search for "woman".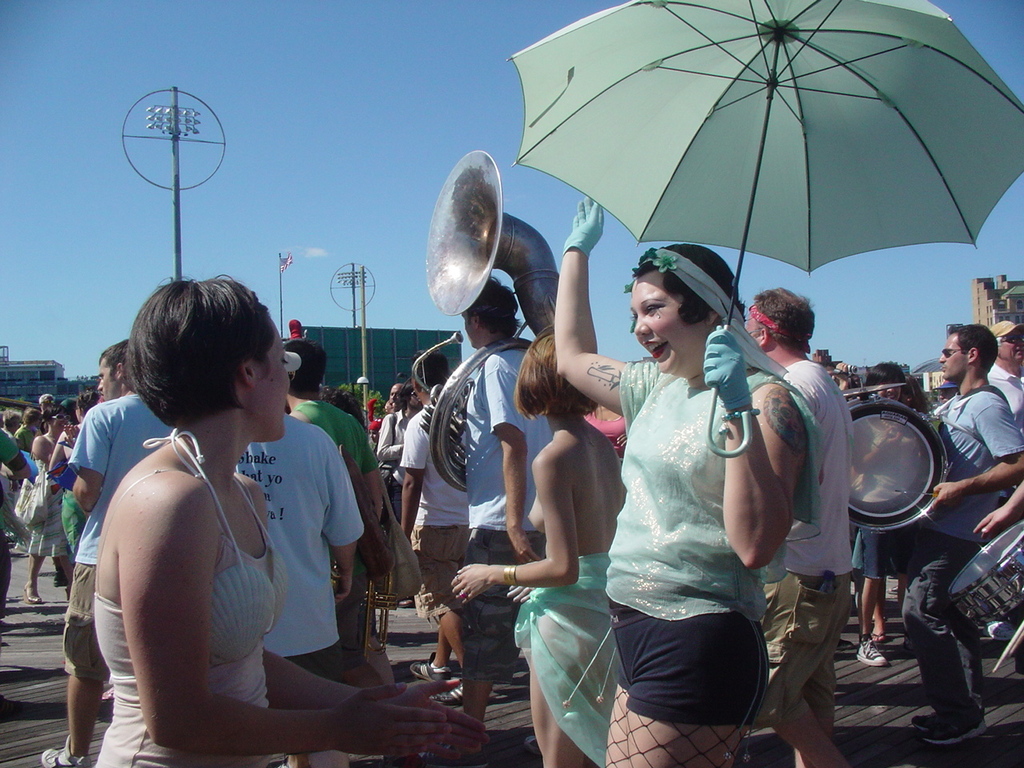
Found at (x1=553, y1=194, x2=817, y2=767).
